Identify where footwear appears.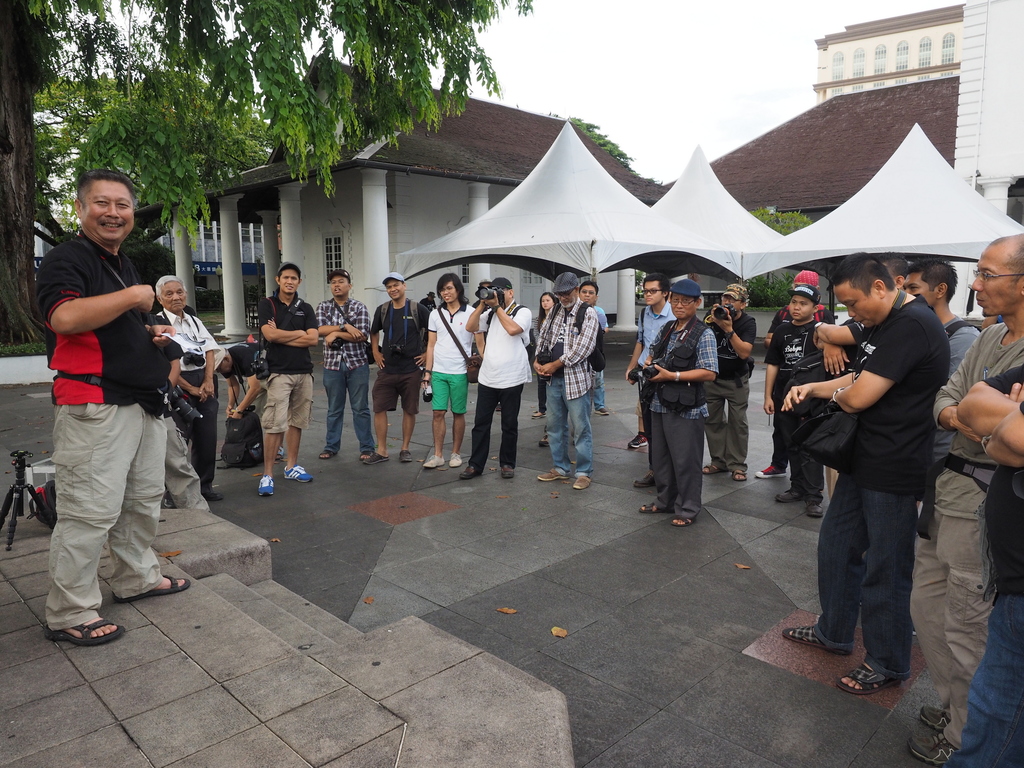
Appears at [x1=207, y1=493, x2=219, y2=501].
